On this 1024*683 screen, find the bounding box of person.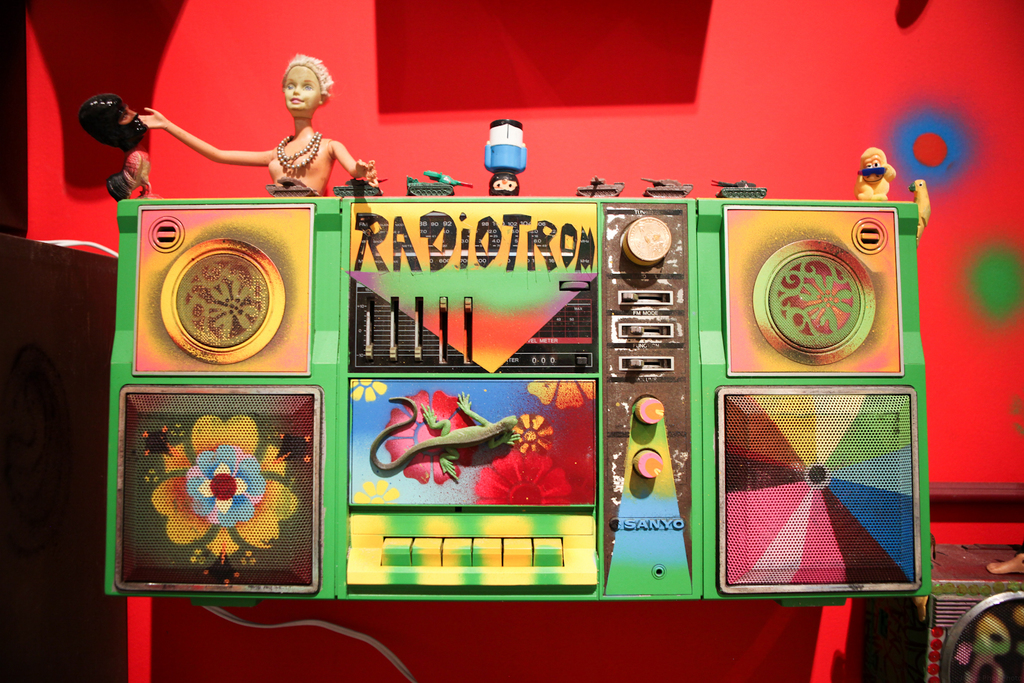
Bounding box: 138/60/378/192.
